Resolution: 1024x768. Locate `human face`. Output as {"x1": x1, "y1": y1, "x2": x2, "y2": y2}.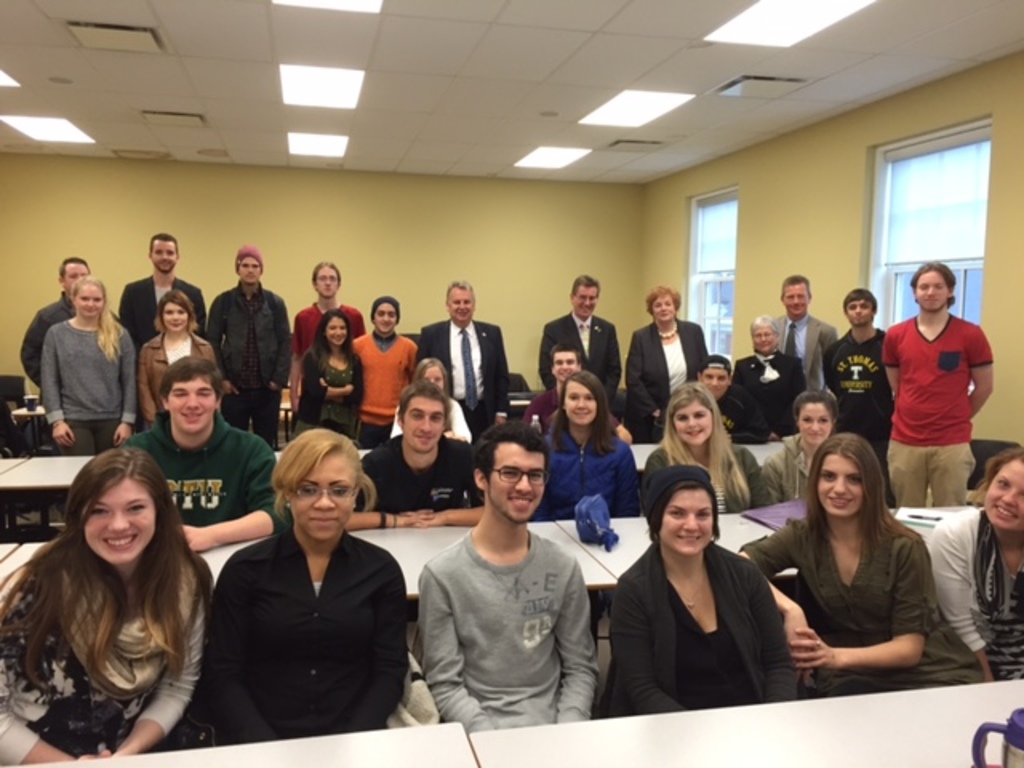
{"x1": 699, "y1": 371, "x2": 728, "y2": 400}.
